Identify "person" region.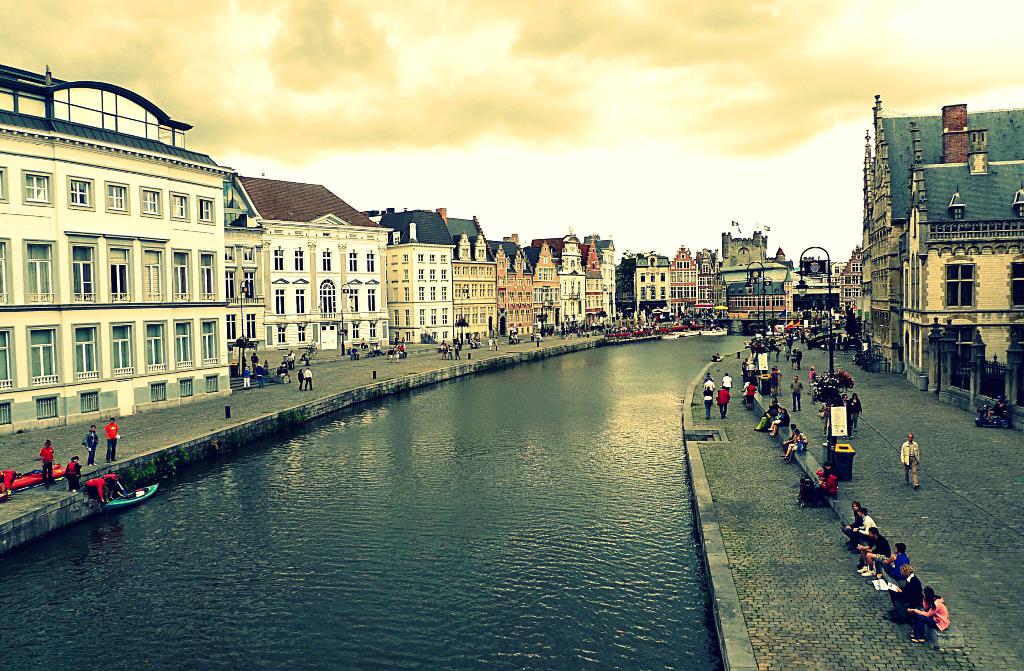
Region: (x1=372, y1=343, x2=382, y2=355).
